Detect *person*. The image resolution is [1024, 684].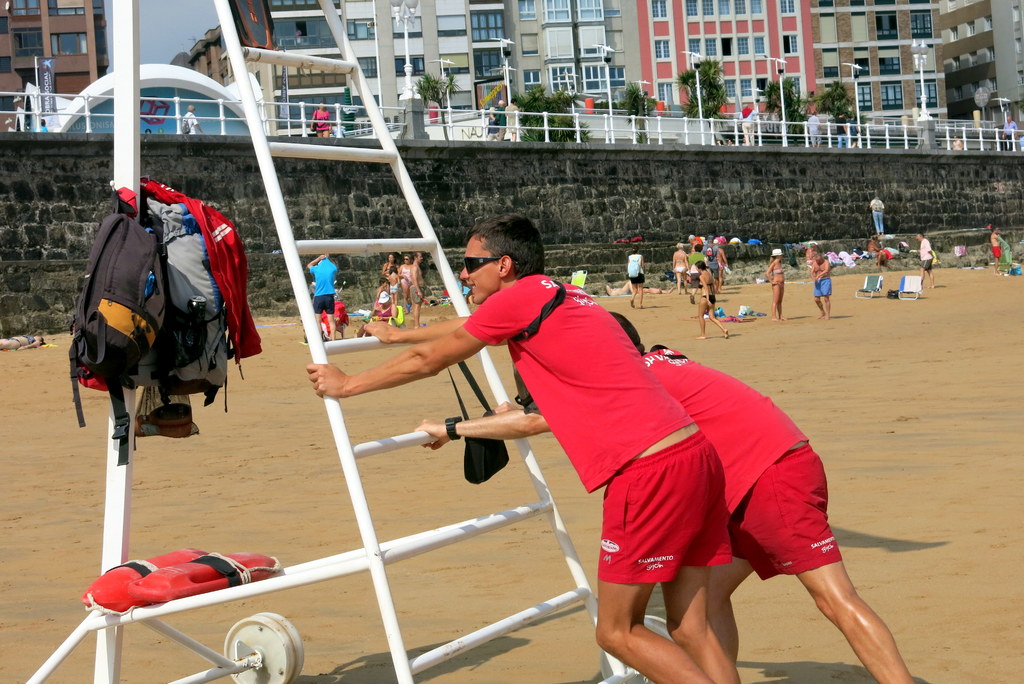
l=413, t=313, r=911, b=683.
